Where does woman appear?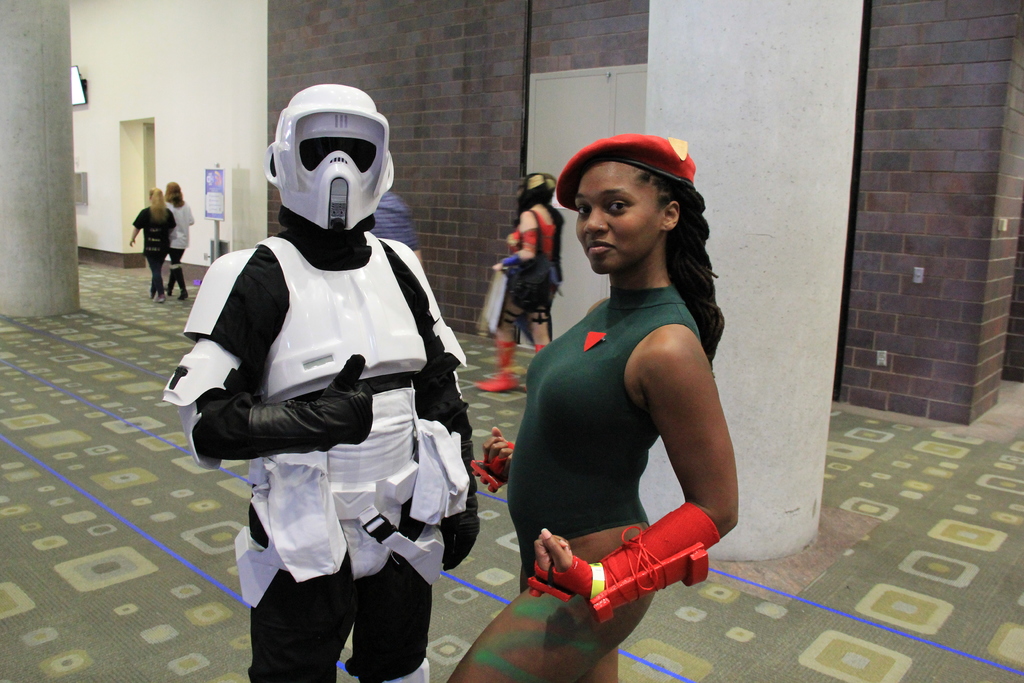
Appears at 472 174 563 391.
